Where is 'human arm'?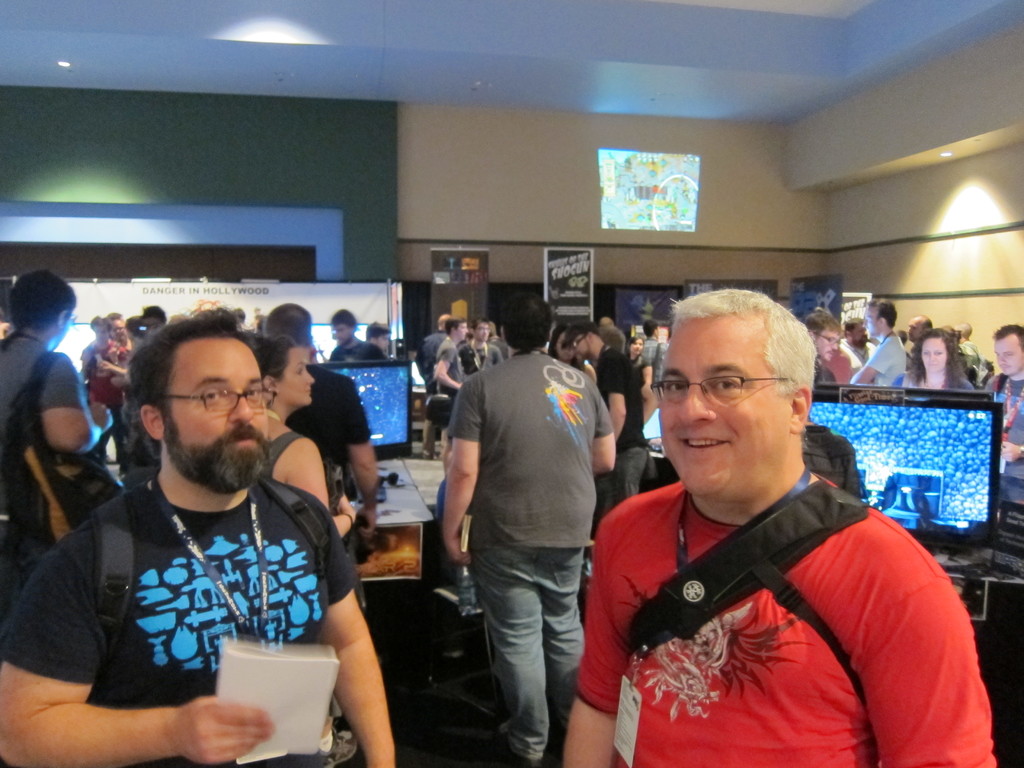
<bbox>99, 358, 126, 378</bbox>.
